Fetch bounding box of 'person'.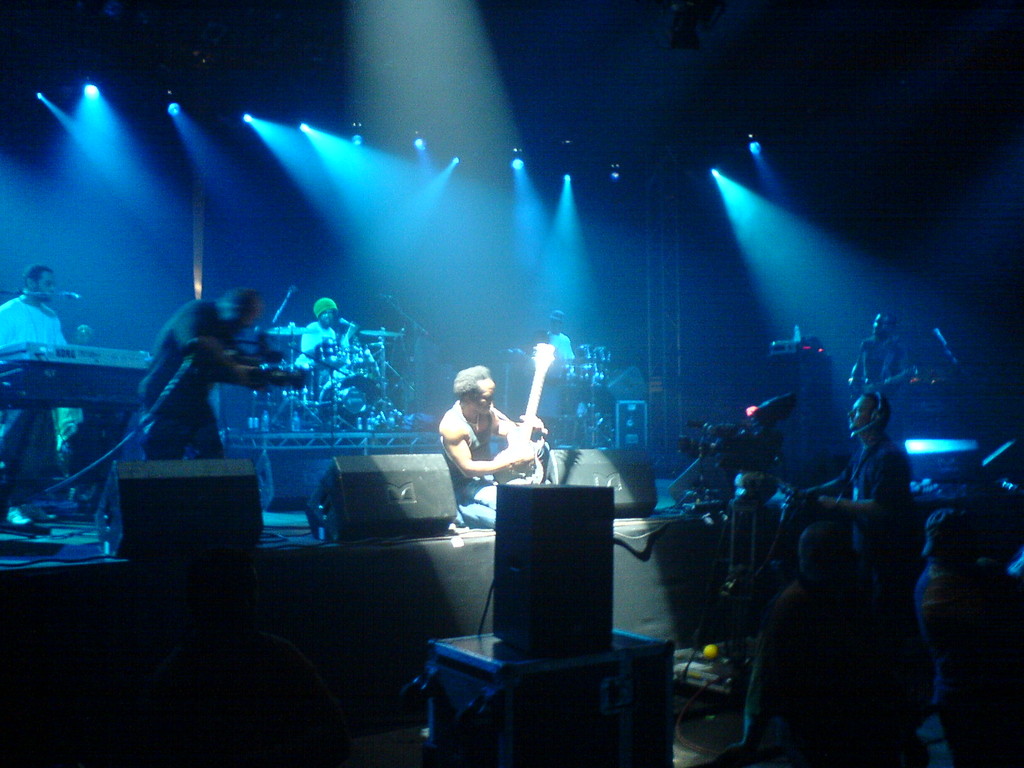
Bbox: bbox(548, 311, 575, 376).
